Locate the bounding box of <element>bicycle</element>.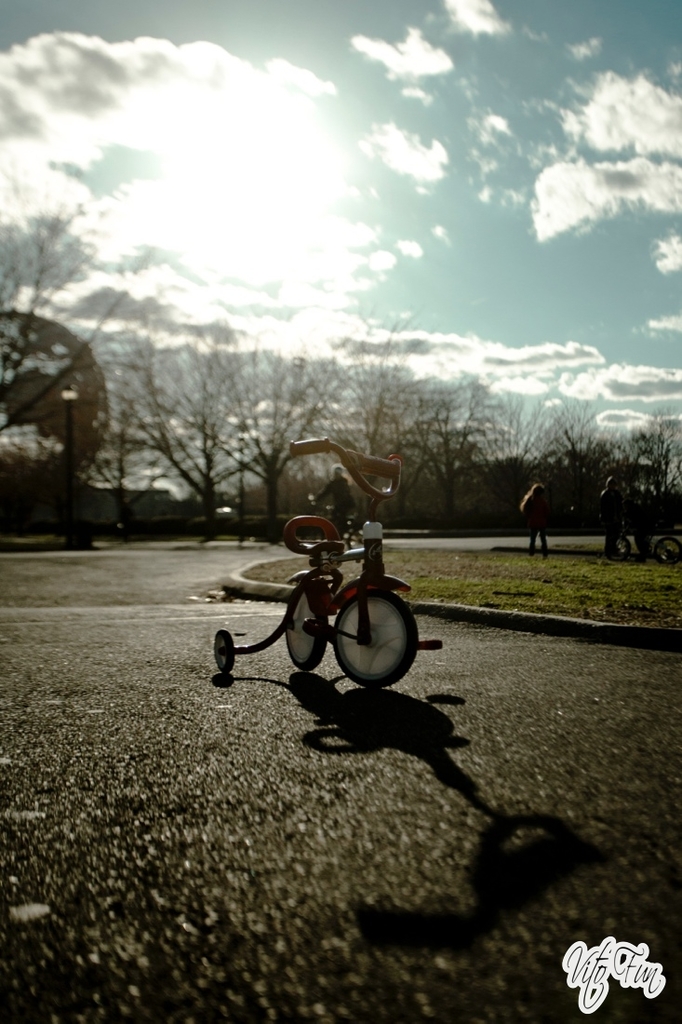
Bounding box: pyautogui.locateOnScreen(206, 468, 443, 694).
